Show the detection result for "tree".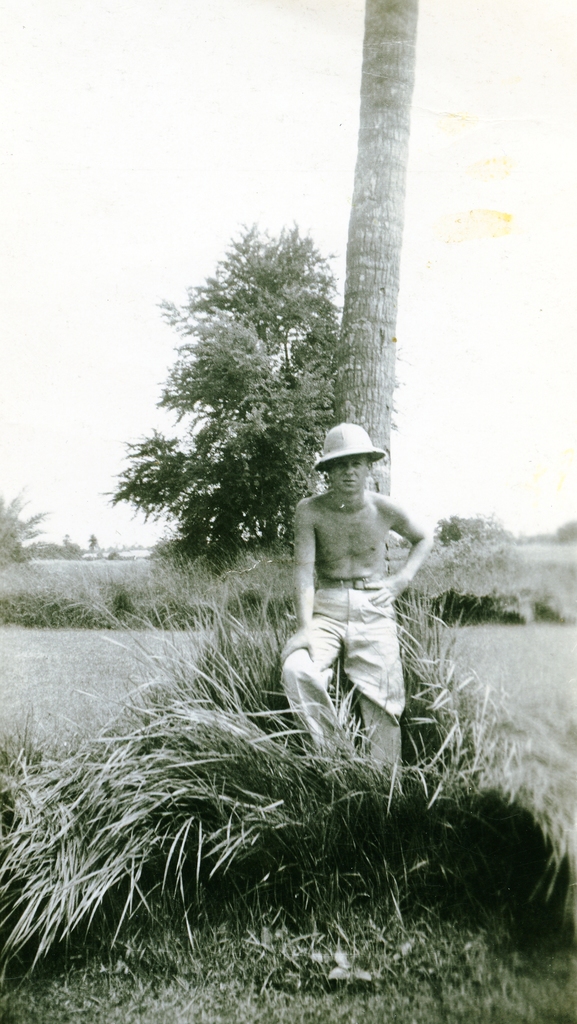
0, 495, 51, 562.
